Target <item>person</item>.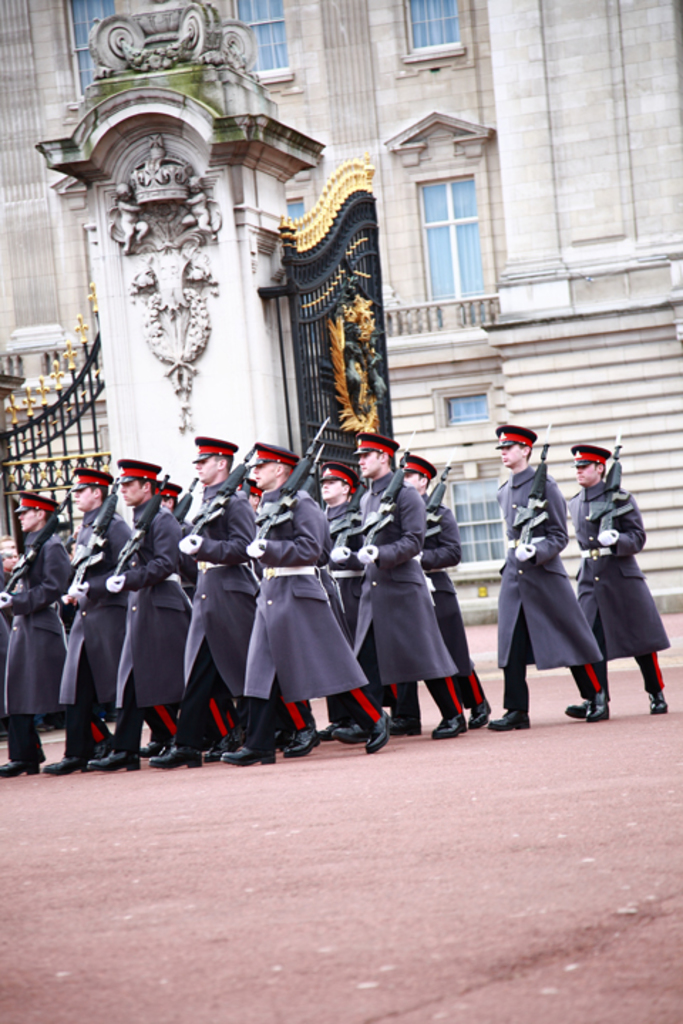
Target region: x1=0 y1=486 x2=73 y2=784.
